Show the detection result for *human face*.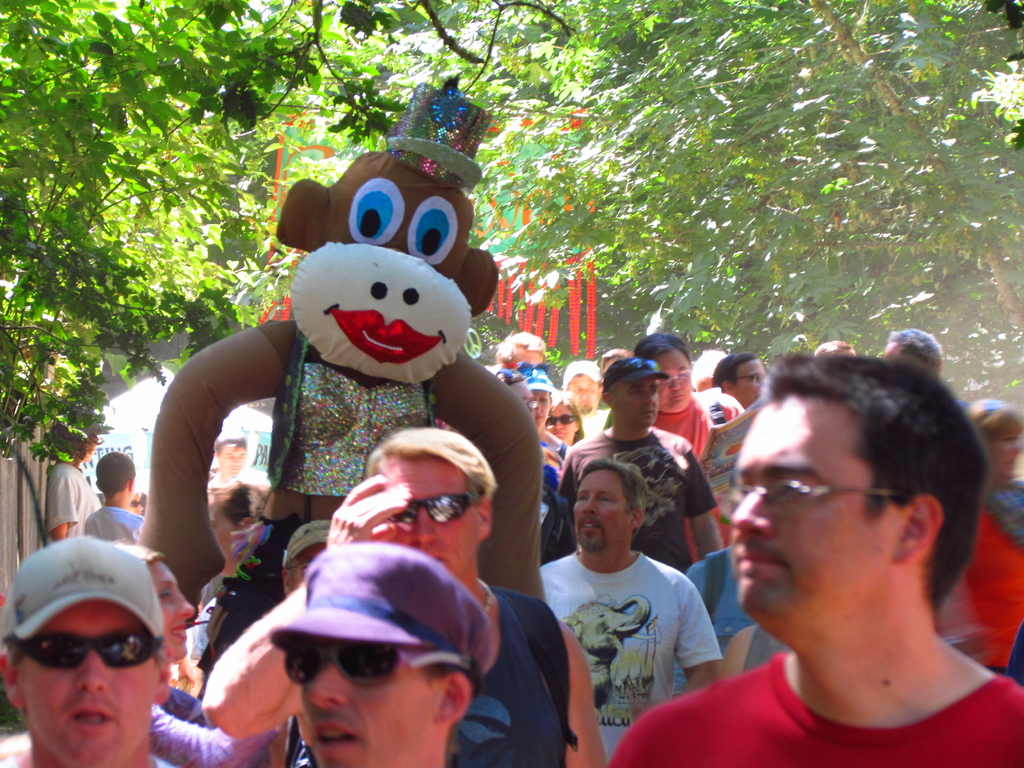
{"left": 612, "top": 379, "right": 660, "bottom": 429}.
